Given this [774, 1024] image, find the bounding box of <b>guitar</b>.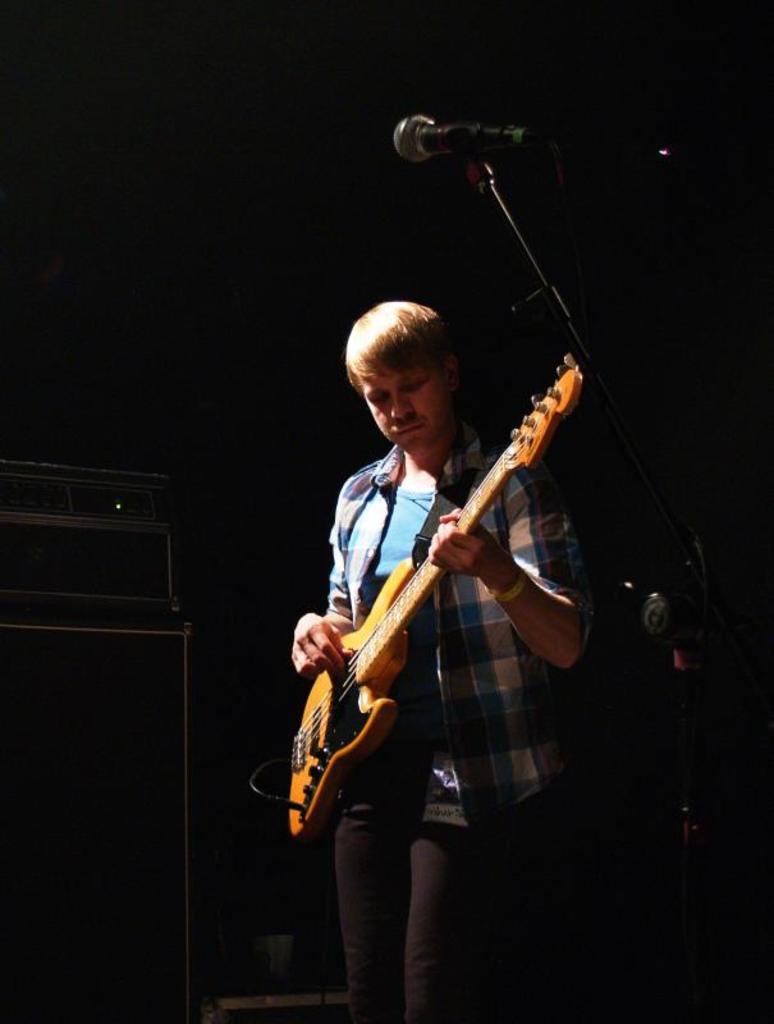
(274,366,577,855).
